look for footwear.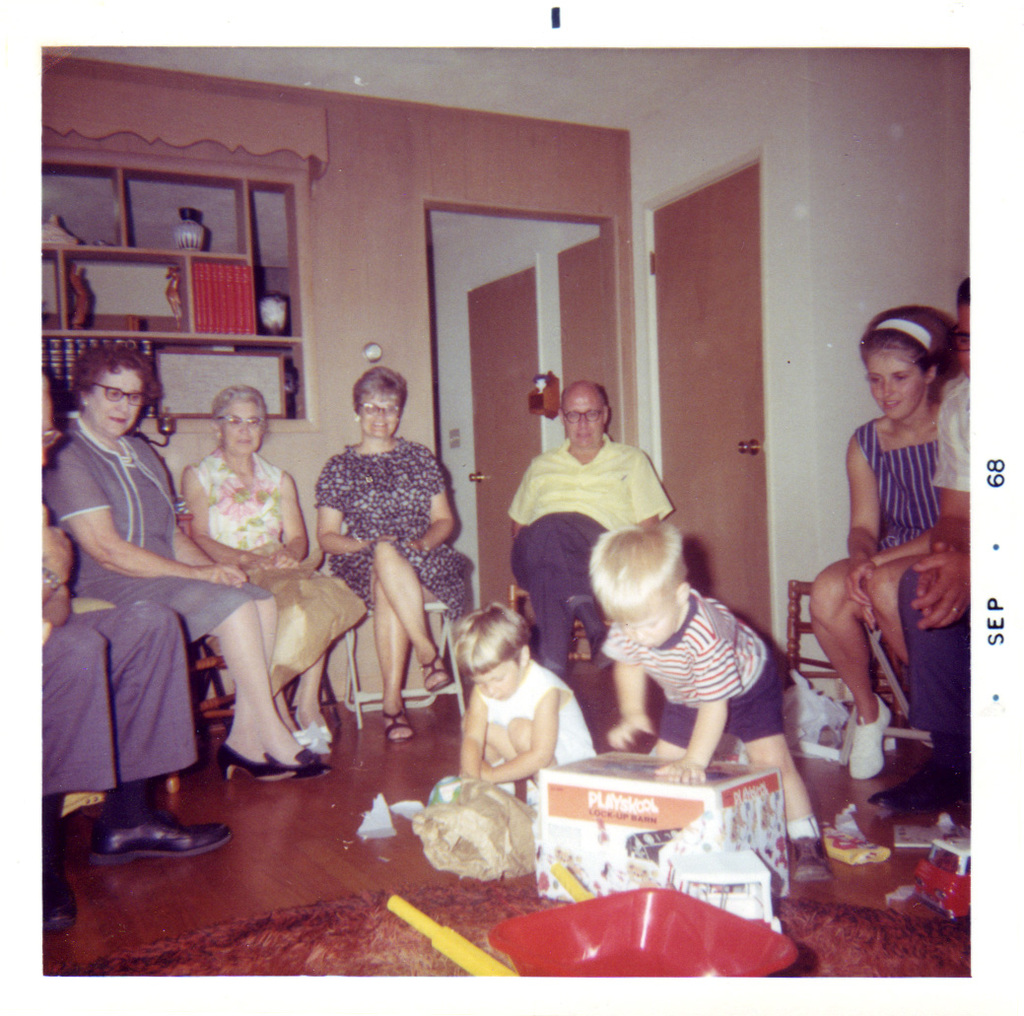
Found: bbox(844, 693, 891, 777).
